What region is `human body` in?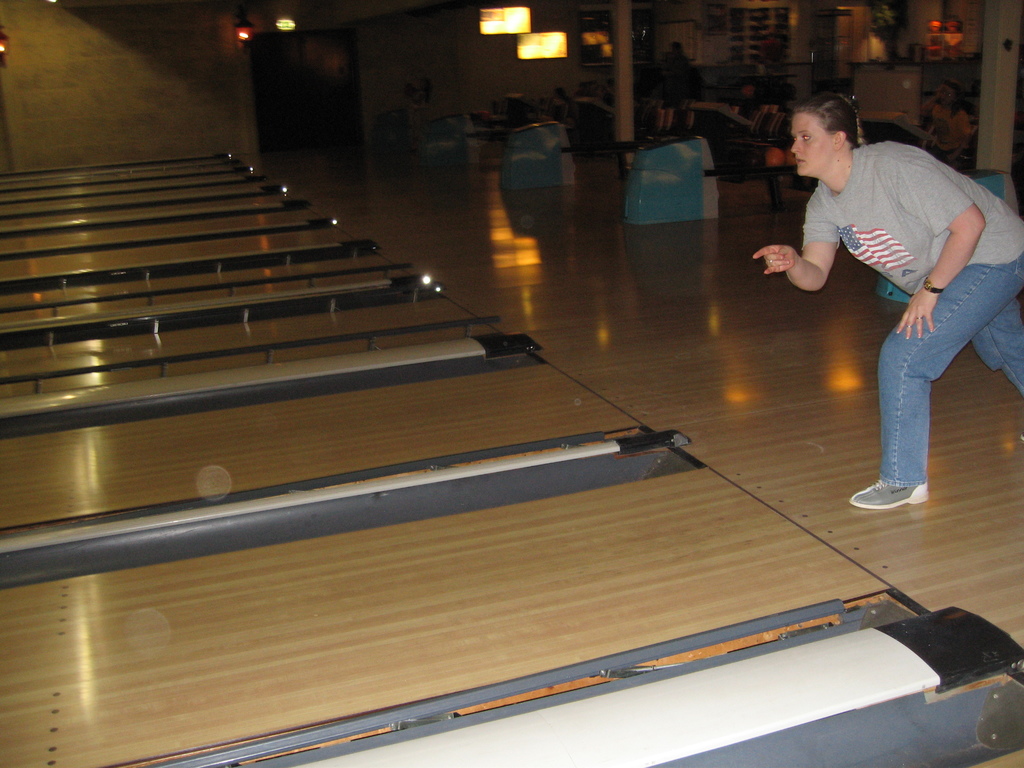
detection(785, 85, 977, 540).
